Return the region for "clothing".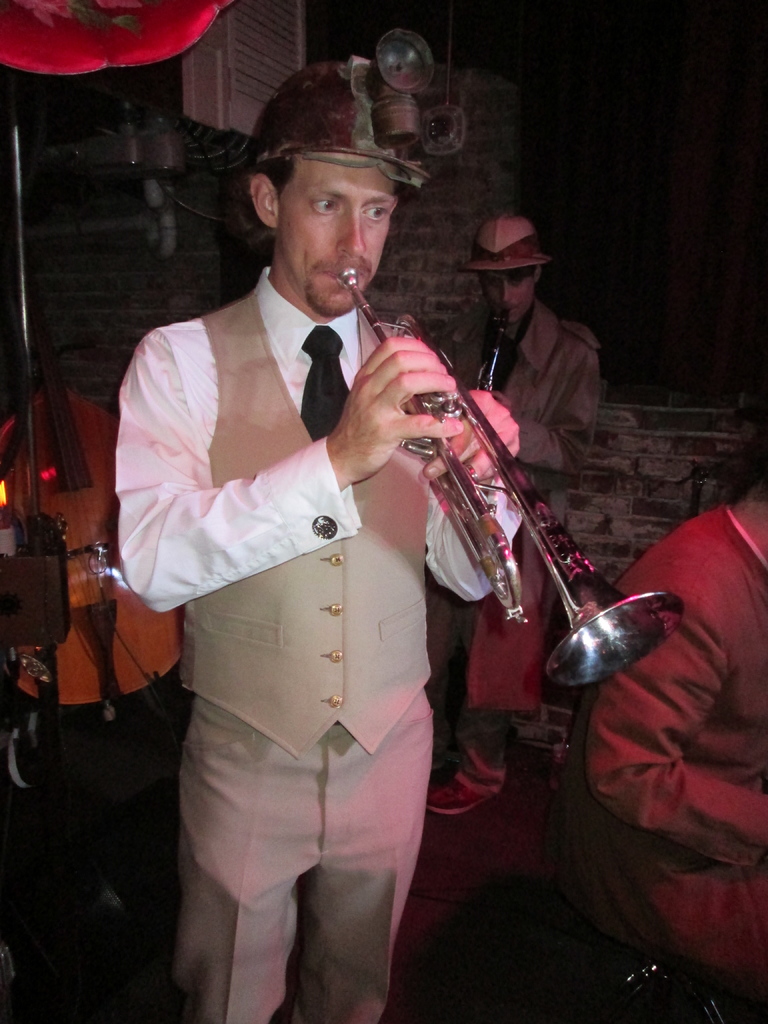
x1=124 y1=292 x2=475 y2=982.
